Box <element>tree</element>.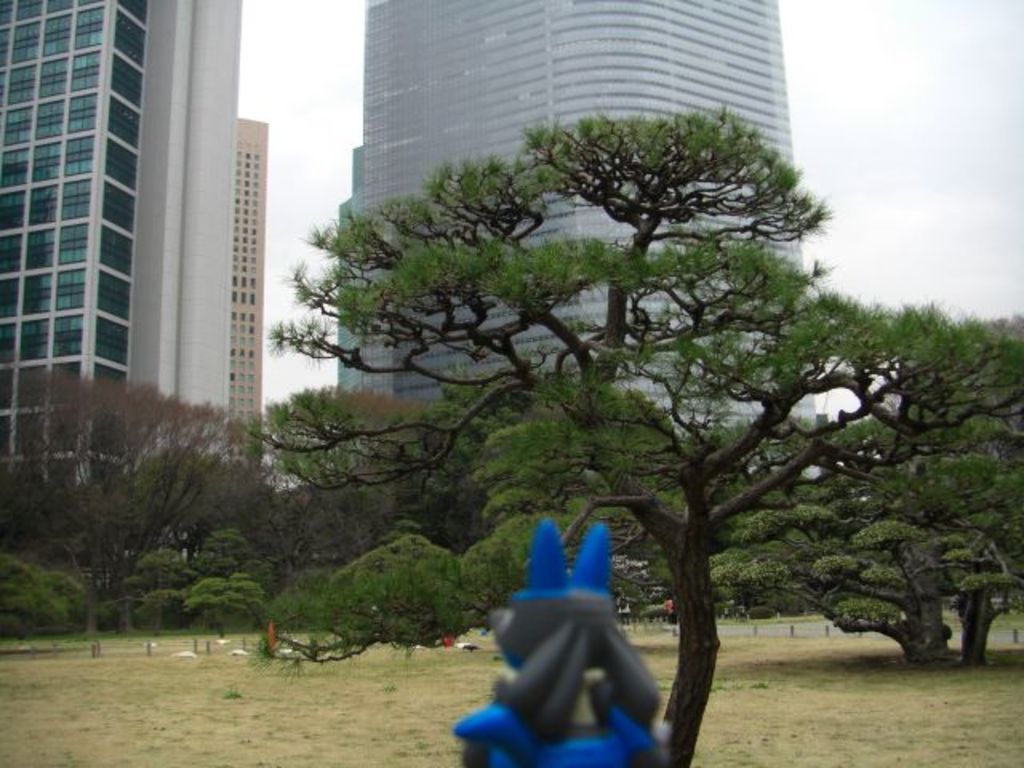
{"x1": 733, "y1": 426, "x2": 1022, "y2": 677}.
